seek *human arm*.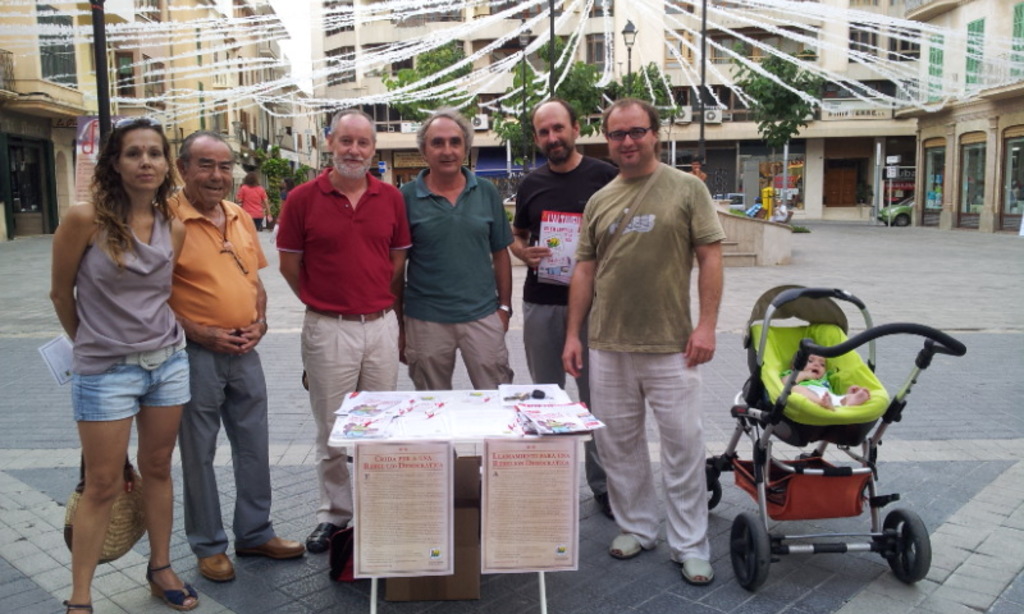
left=243, top=202, right=270, bottom=348.
